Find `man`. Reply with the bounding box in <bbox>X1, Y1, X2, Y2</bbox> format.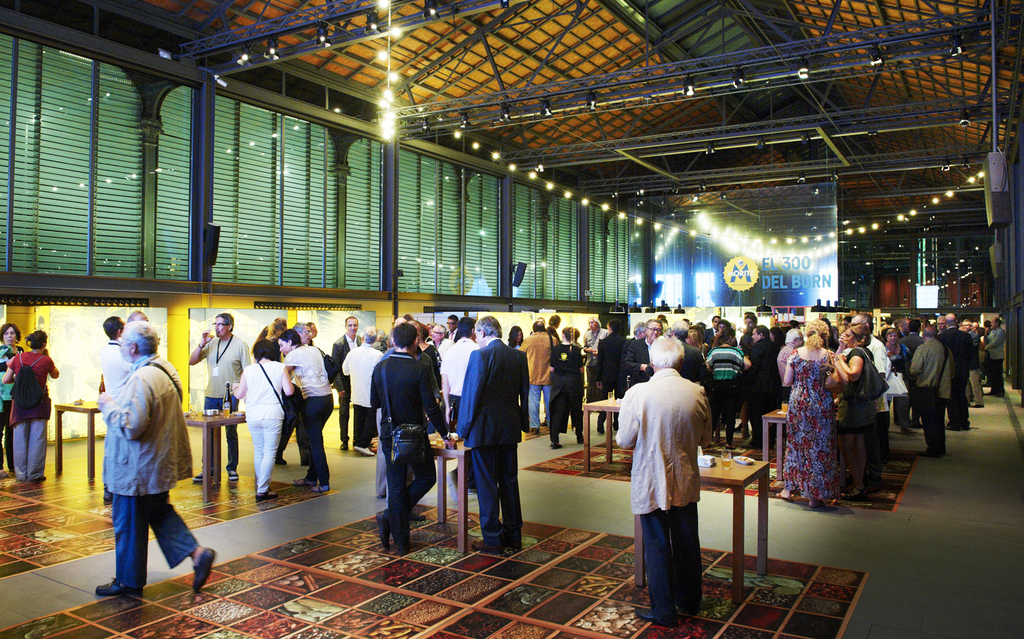
<bbox>88, 316, 196, 618</bbox>.
